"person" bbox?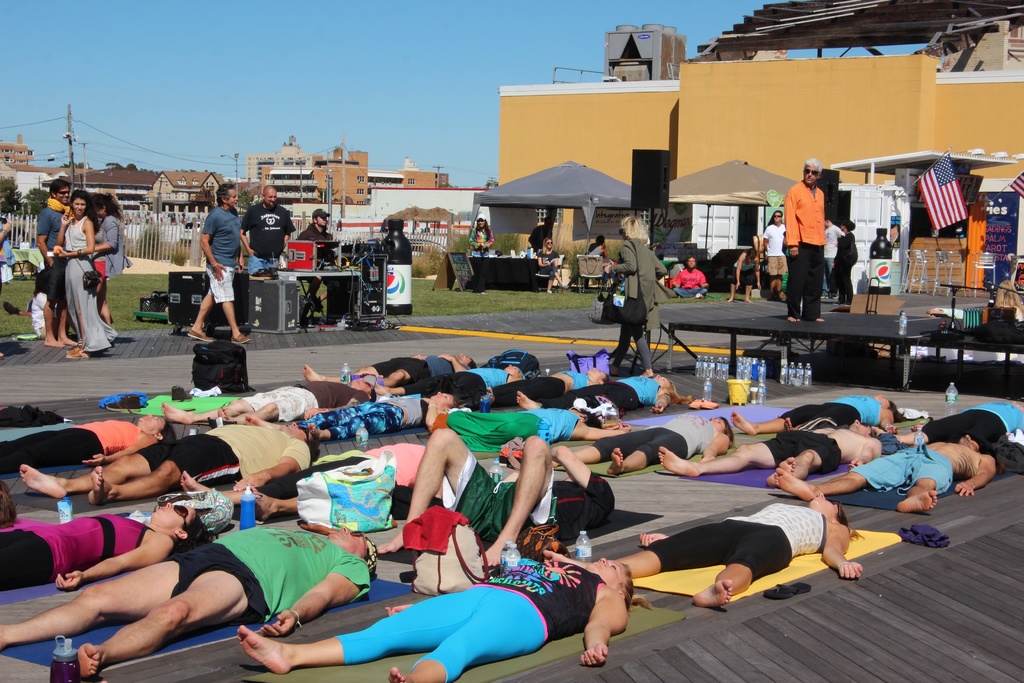
Rect(463, 215, 493, 258)
